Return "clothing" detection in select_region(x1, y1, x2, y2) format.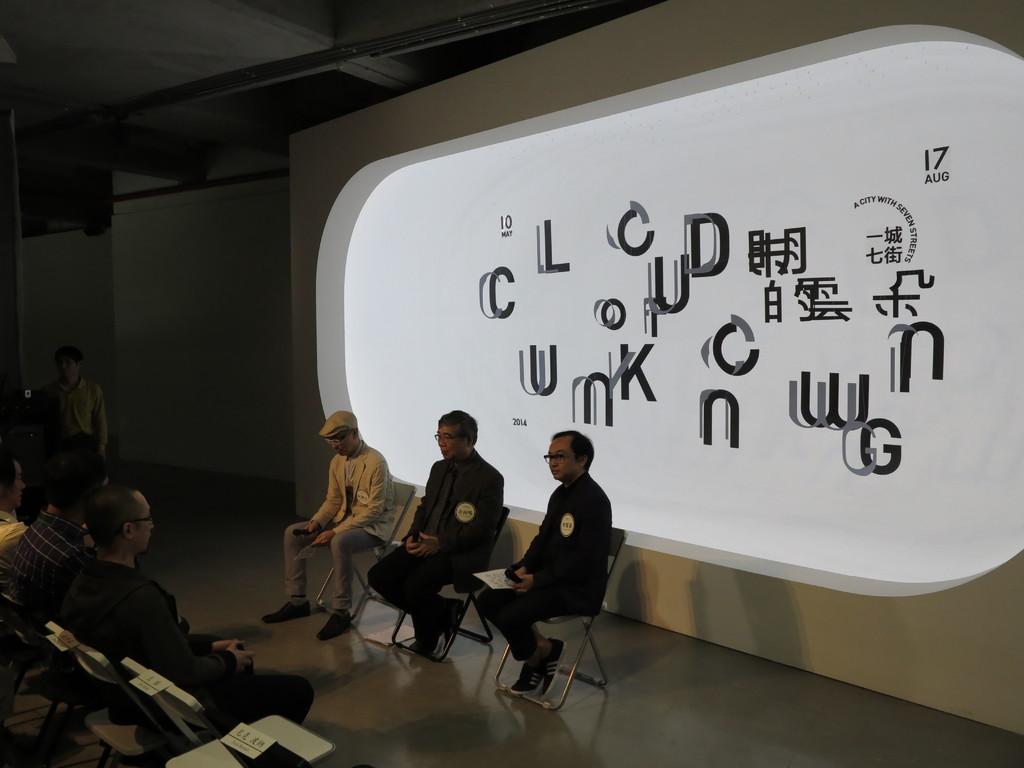
select_region(4, 509, 87, 614).
